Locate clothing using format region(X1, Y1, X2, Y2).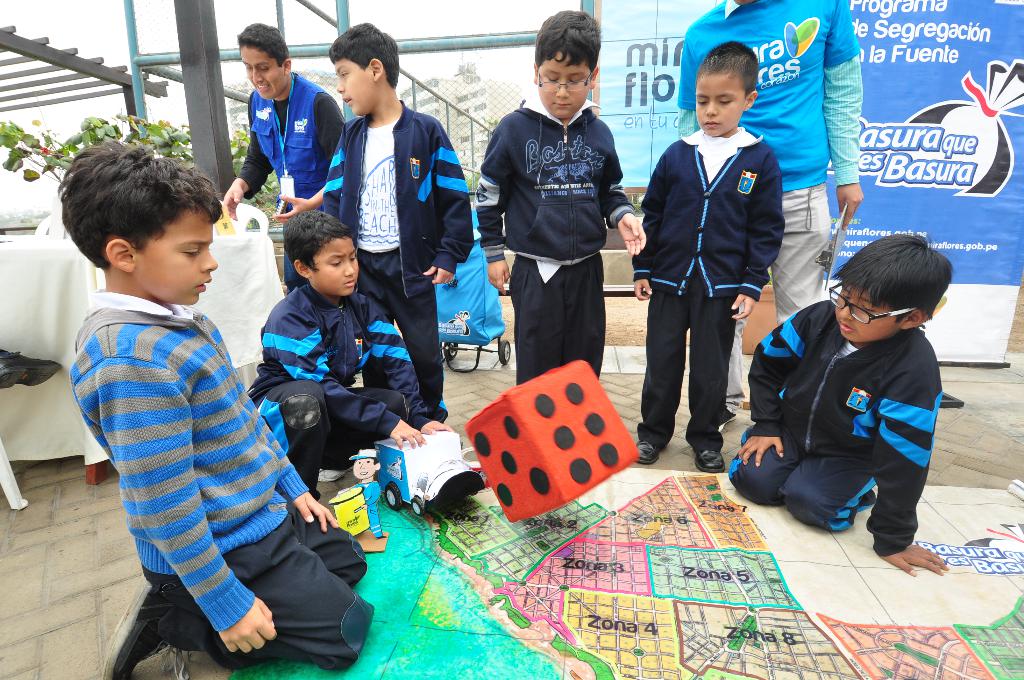
region(72, 231, 319, 673).
